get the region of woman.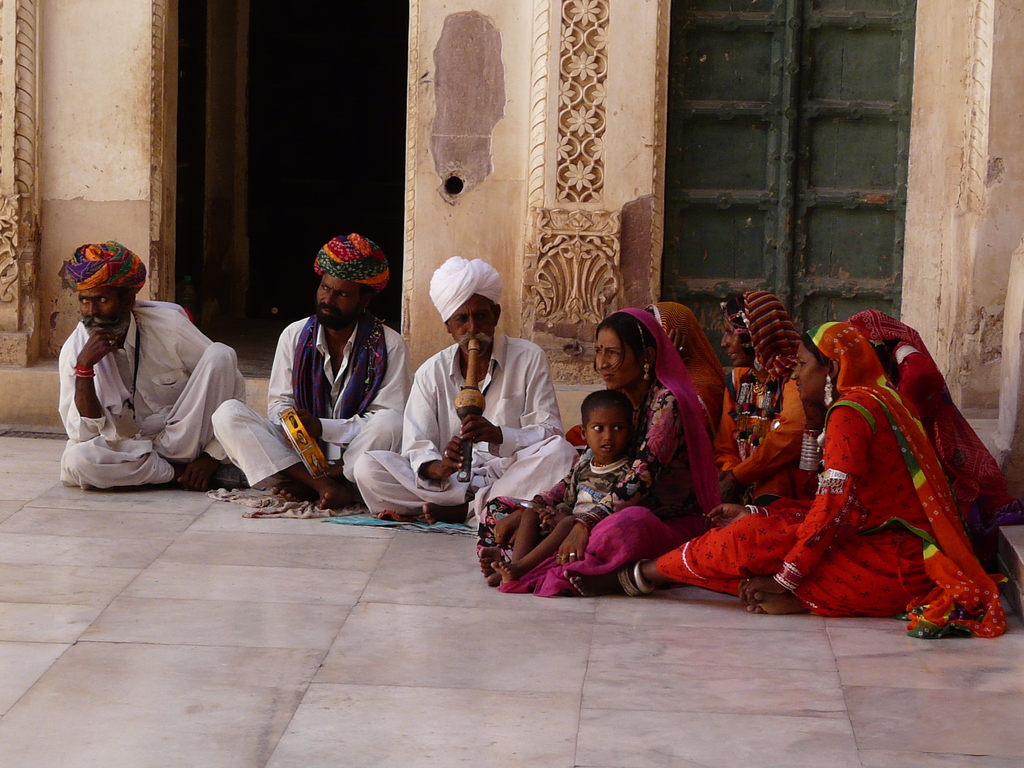
609, 318, 954, 626.
